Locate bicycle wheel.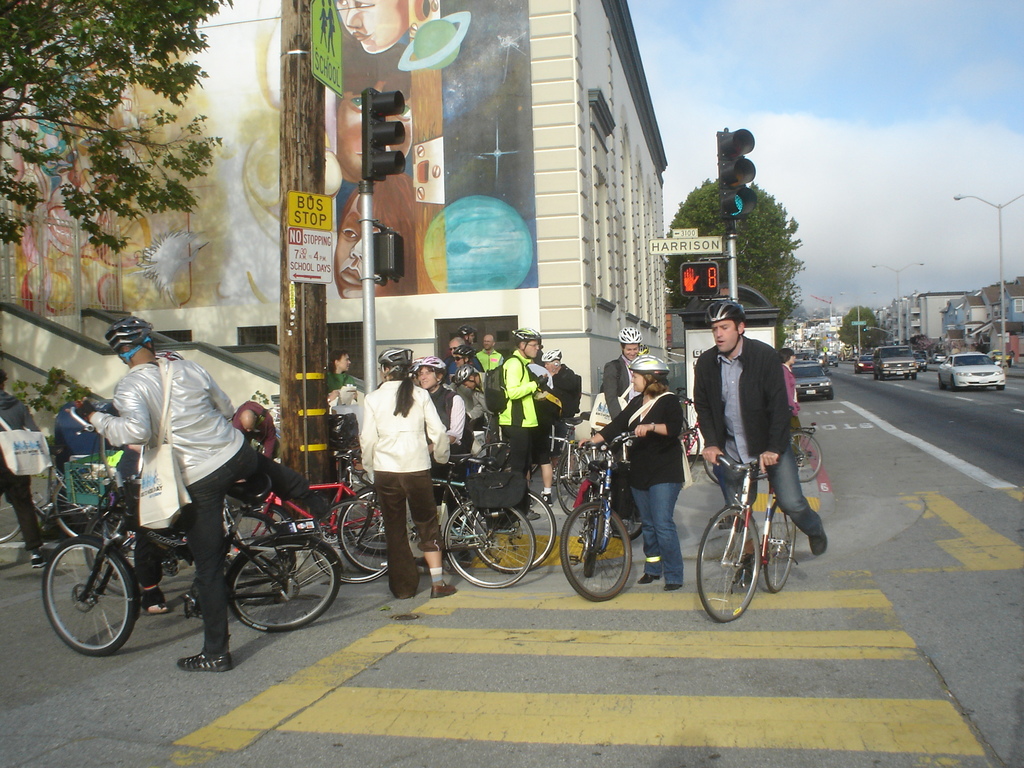
Bounding box: (0, 492, 22, 547).
